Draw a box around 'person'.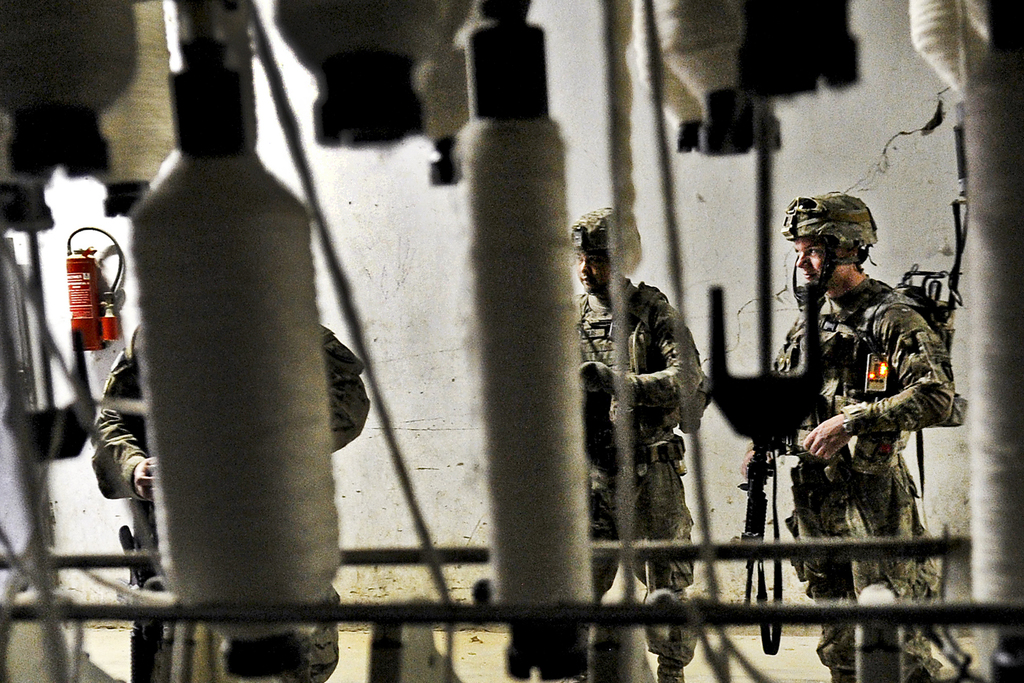
locate(580, 200, 712, 682).
